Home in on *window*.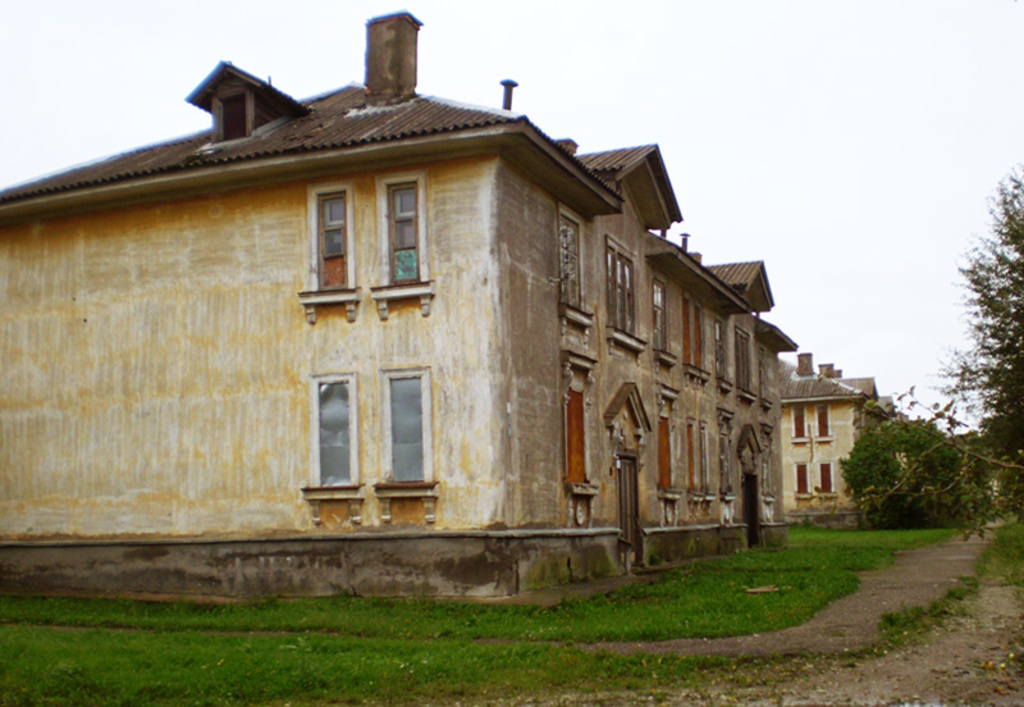
Homed in at (696,424,716,510).
